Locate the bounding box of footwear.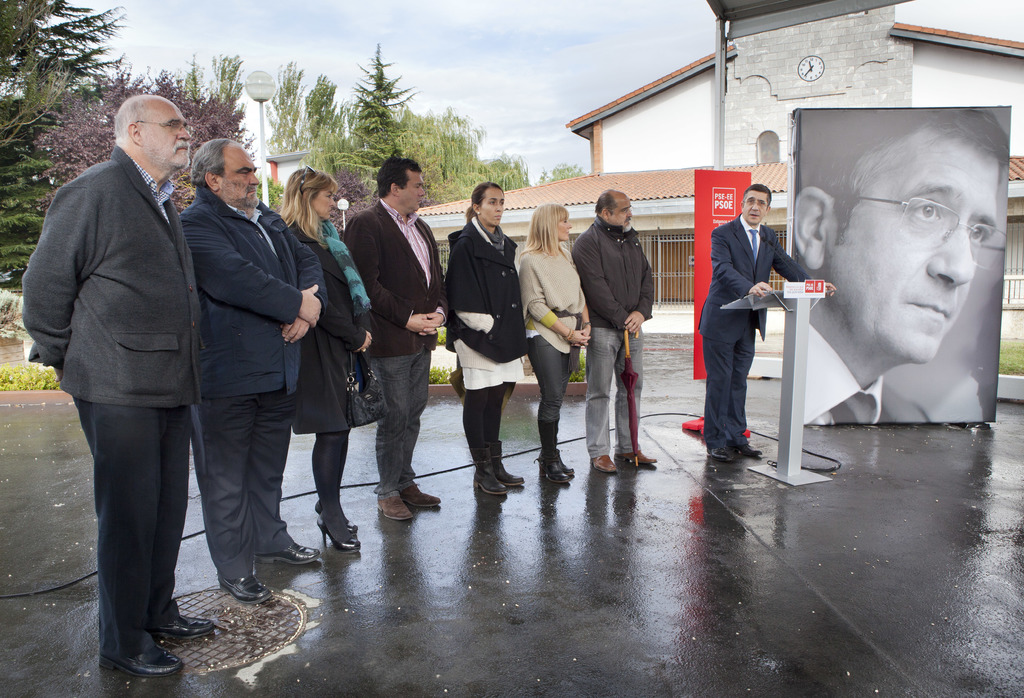
Bounding box: {"x1": 374, "y1": 491, "x2": 413, "y2": 519}.
